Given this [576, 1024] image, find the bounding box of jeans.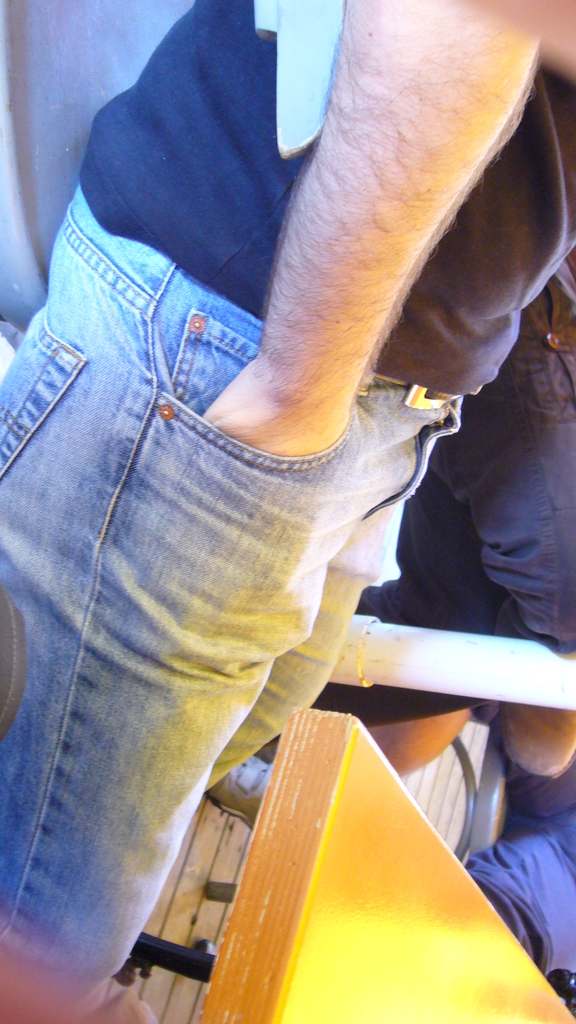
0:182:463:984.
